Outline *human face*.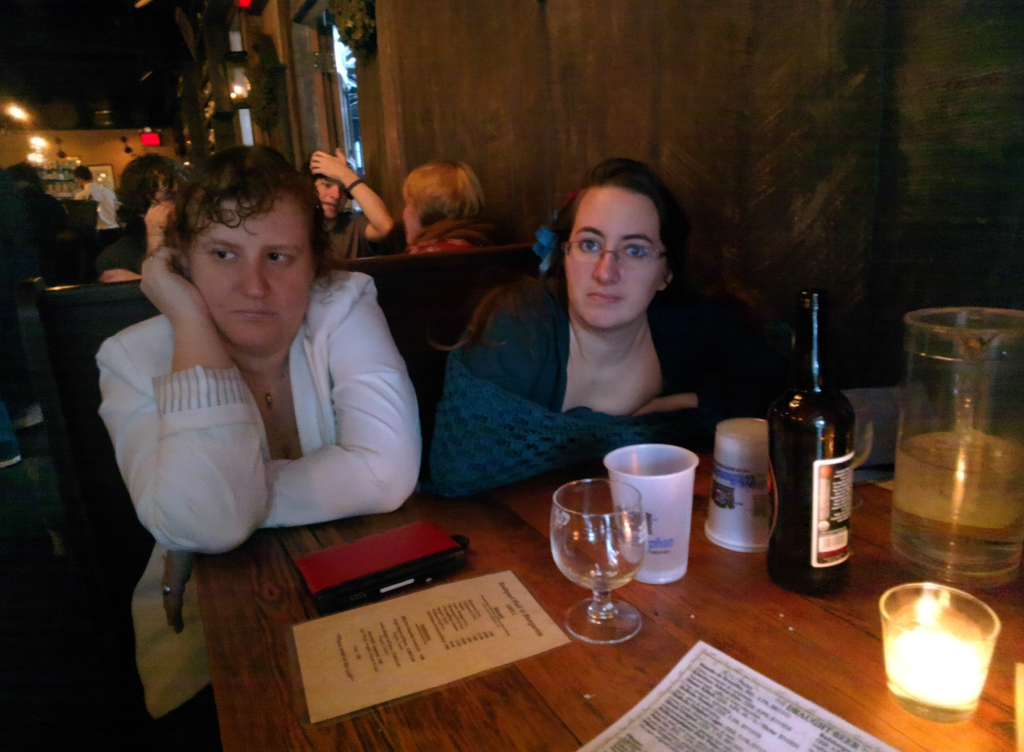
Outline: left=189, top=197, right=312, bottom=353.
